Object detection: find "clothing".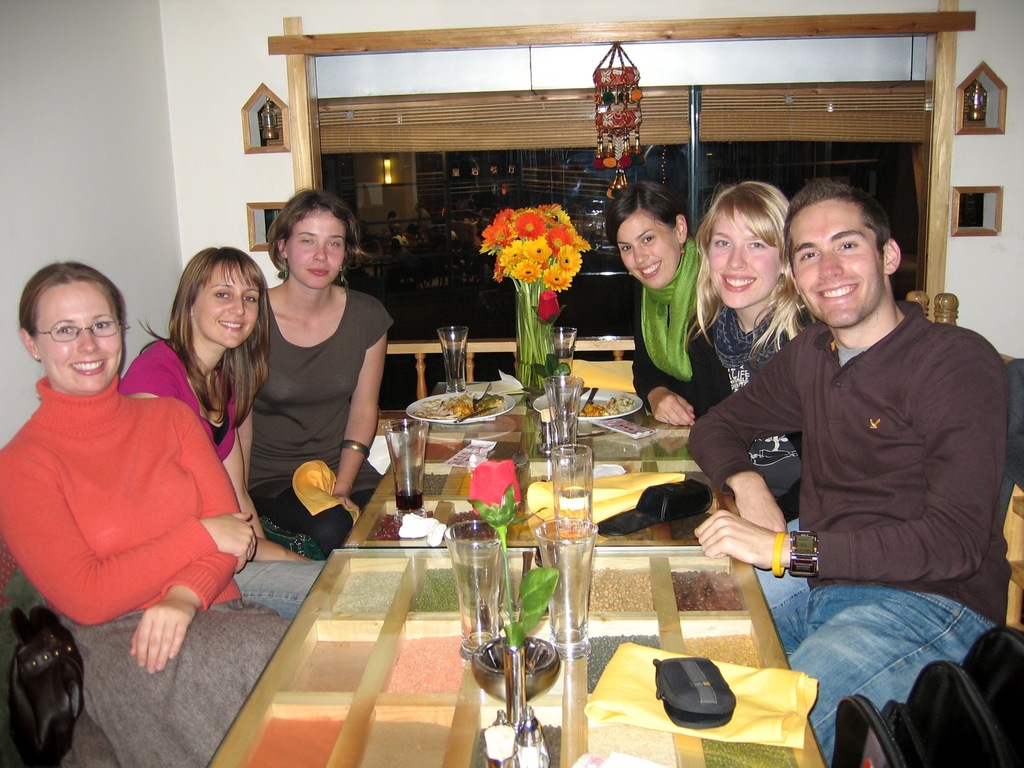
{"left": 707, "top": 299, "right": 831, "bottom": 511}.
